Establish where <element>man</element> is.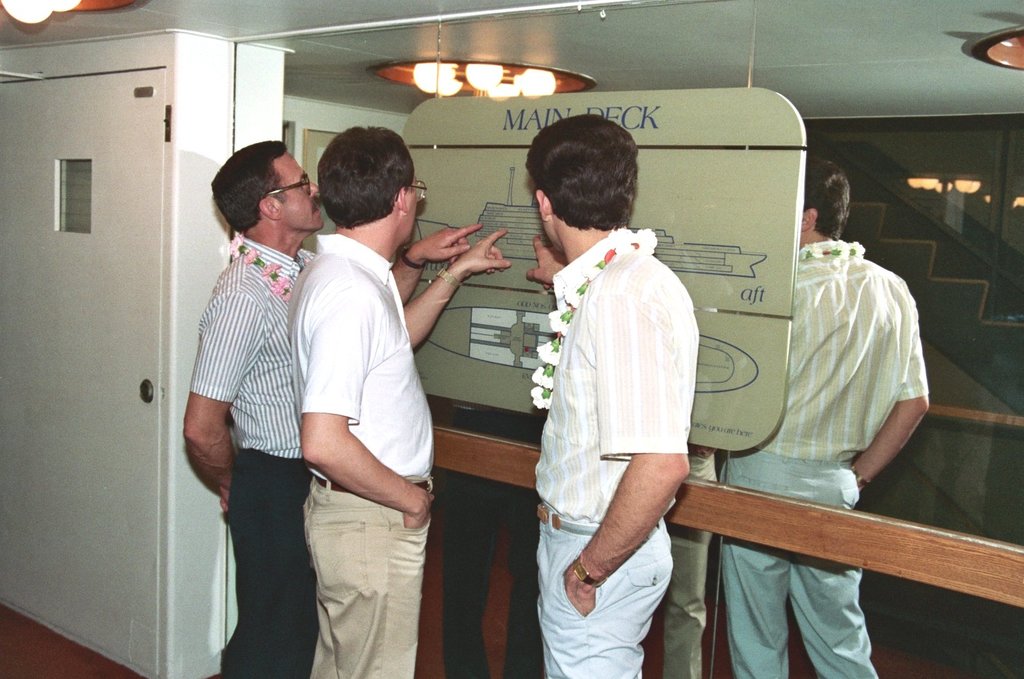
Established at 182/136/482/678.
